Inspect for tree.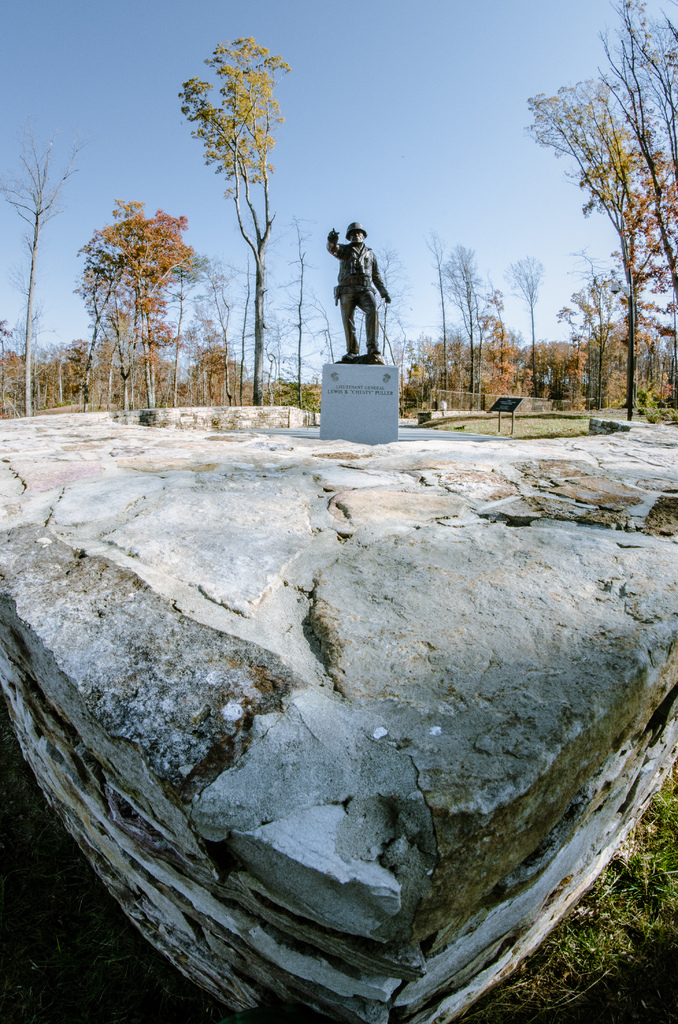
Inspection: rect(168, 35, 300, 402).
